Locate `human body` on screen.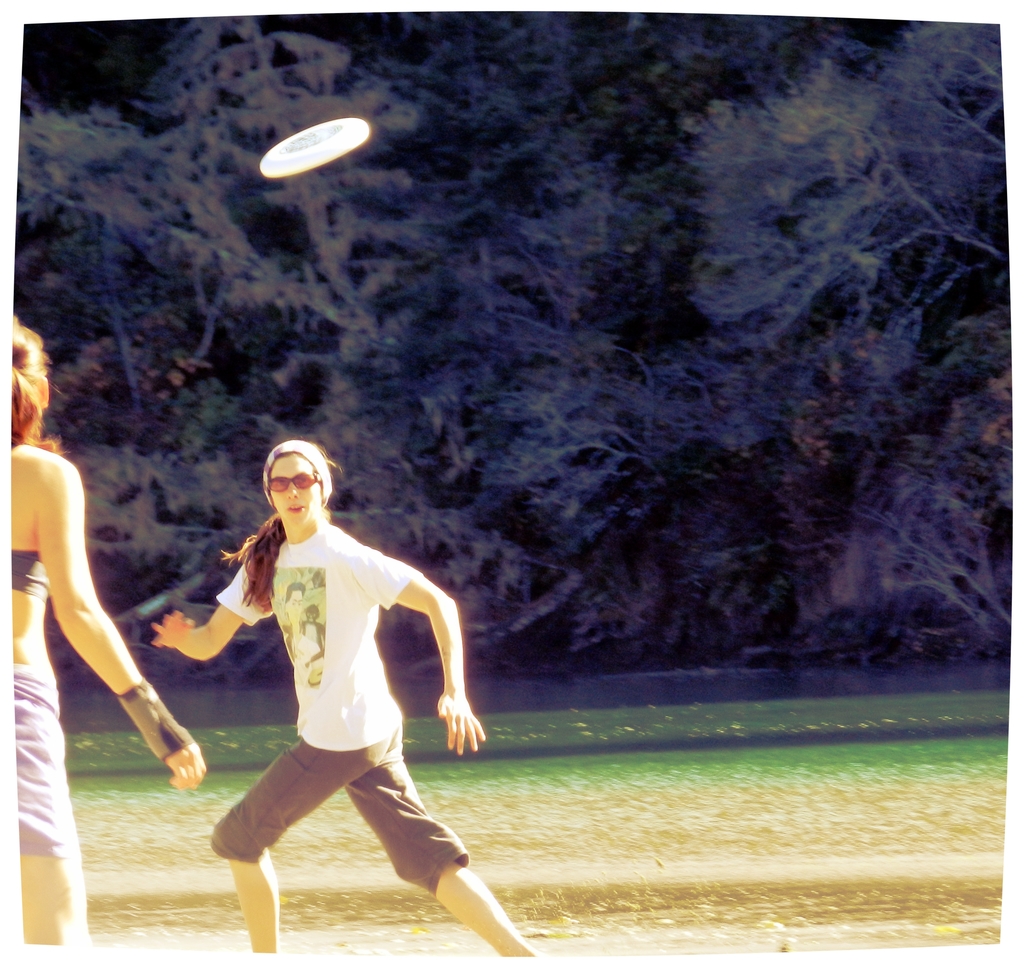
On screen at 149:436:550:967.
